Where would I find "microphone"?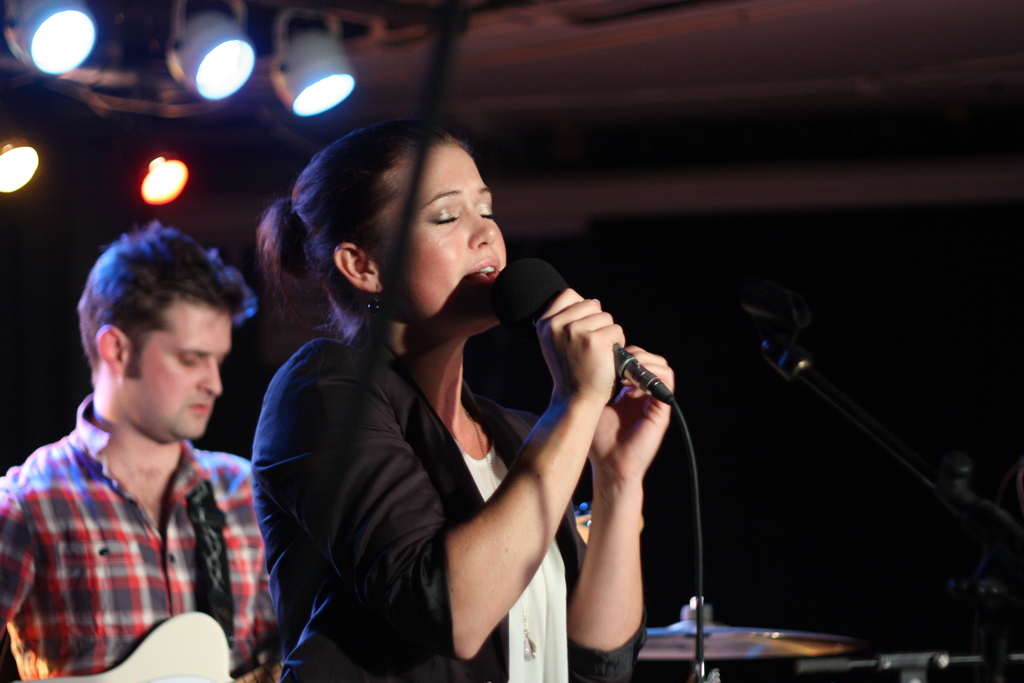
At (x1=490, y1=257, x2=676, y2=400).
